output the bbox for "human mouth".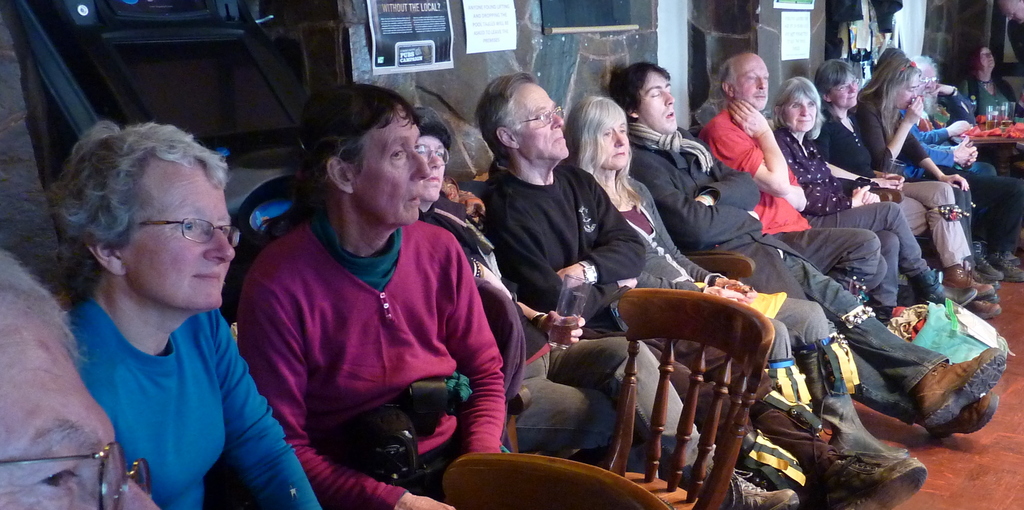
[left=750, top=92, right=769, bottom=102].
